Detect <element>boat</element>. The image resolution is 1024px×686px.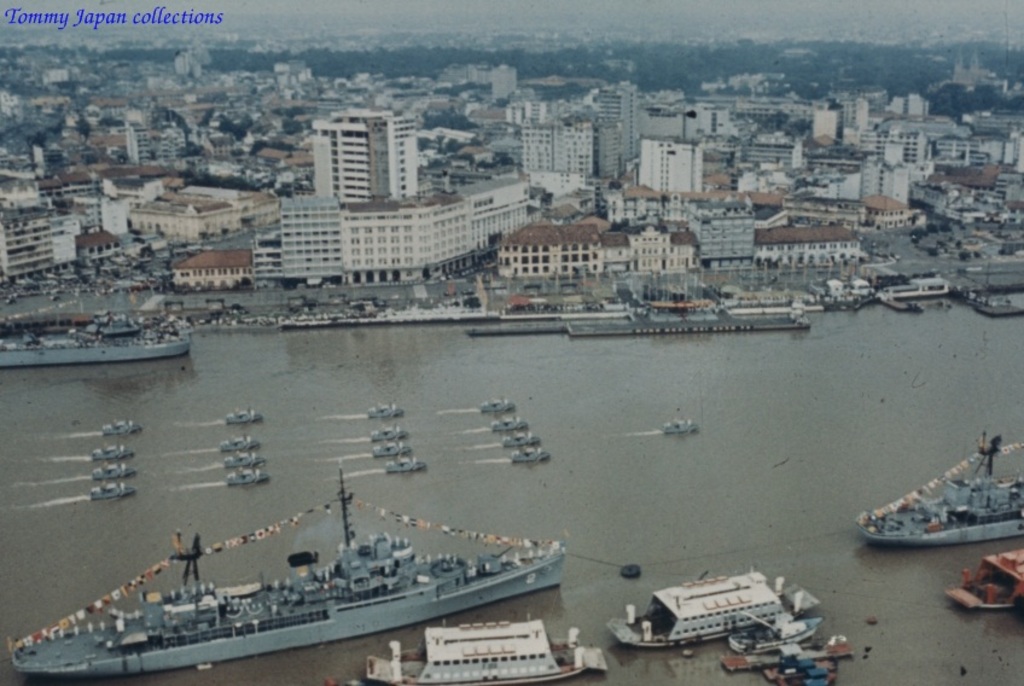
x1=103, y1=417, x2=150, y2=434.
